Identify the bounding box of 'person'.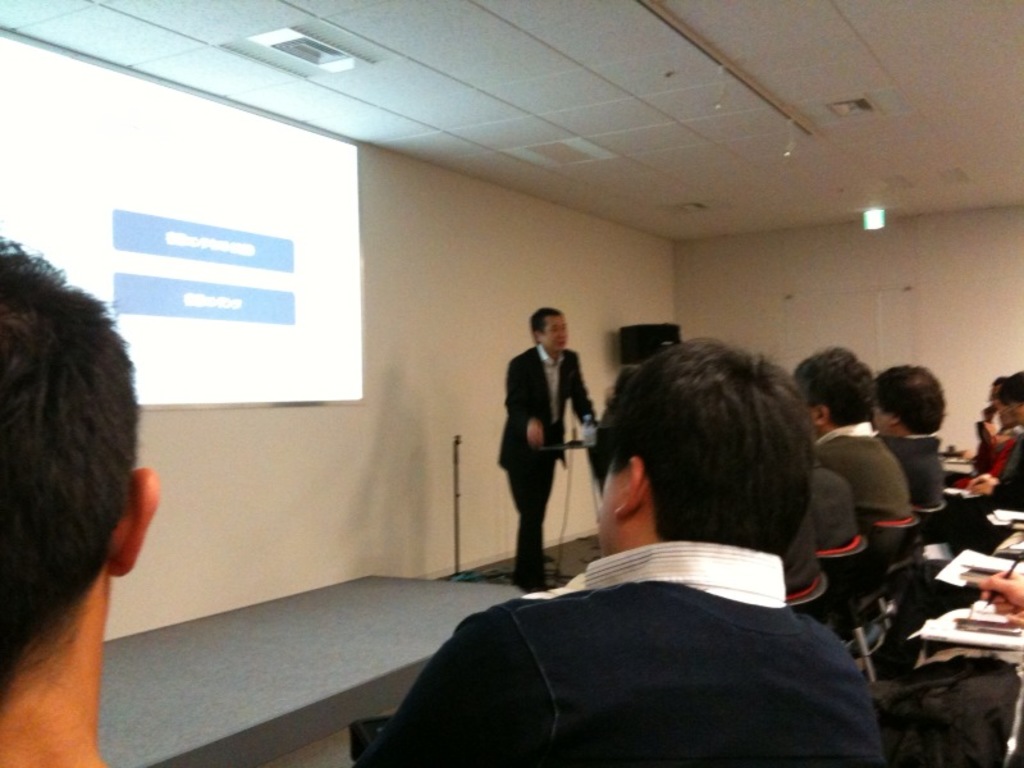
(x1=358, y1=342, x2=891, y2=767).
